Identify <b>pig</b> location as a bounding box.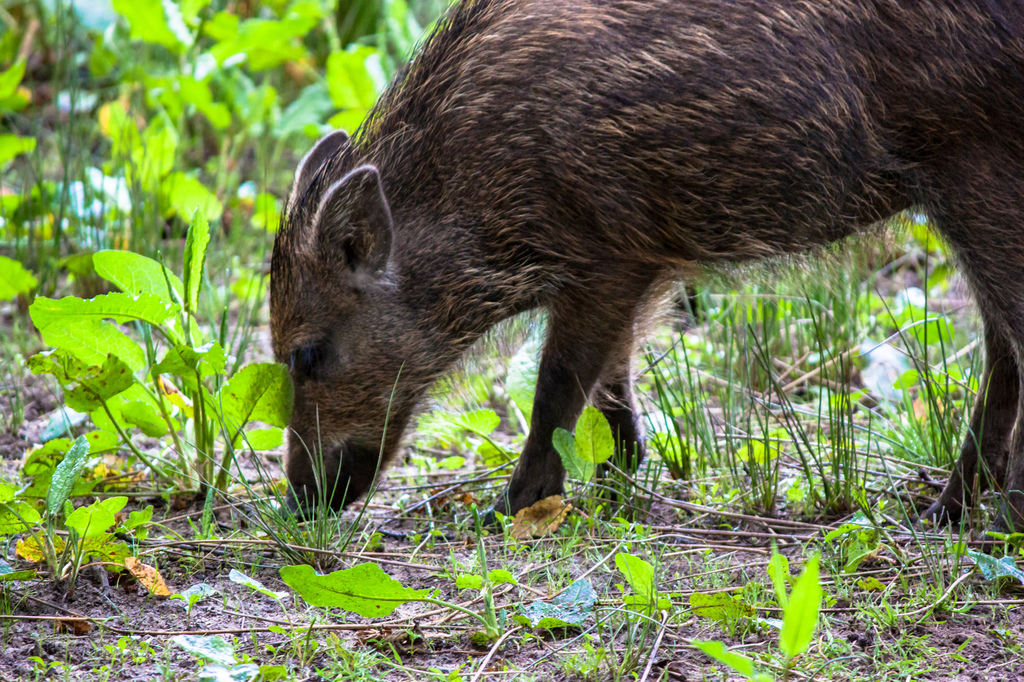
{"left": 270, "top": 0, "right": 1023, "bottom": 557}.
